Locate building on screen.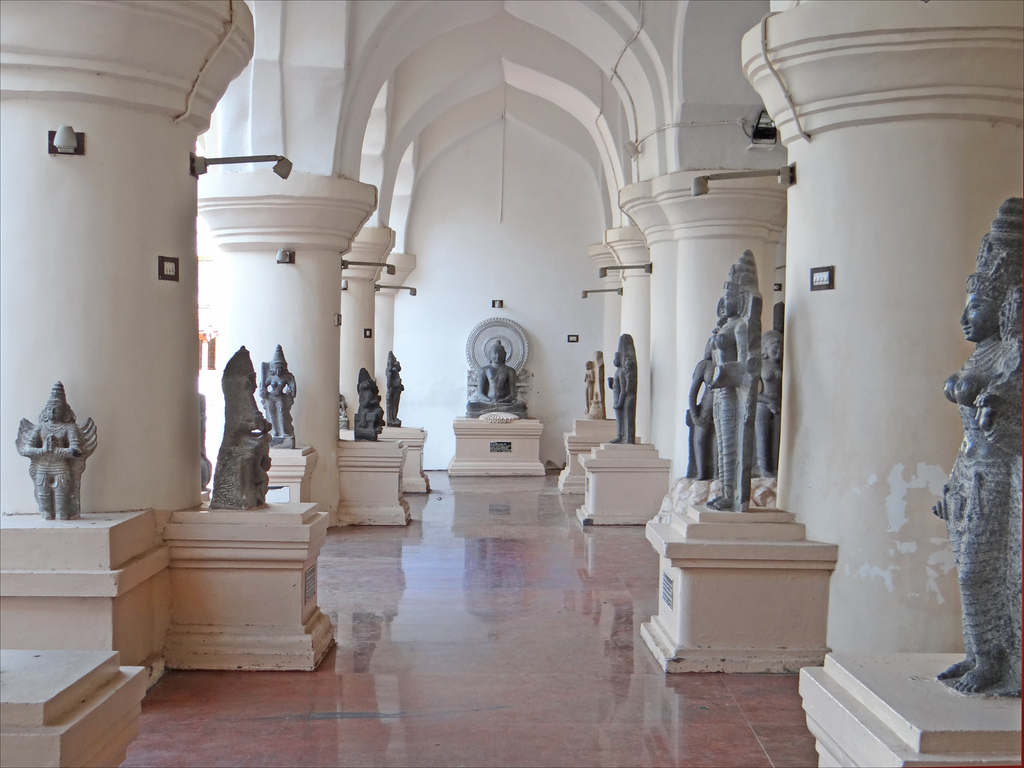
On screen at 0 0 1023 767.
